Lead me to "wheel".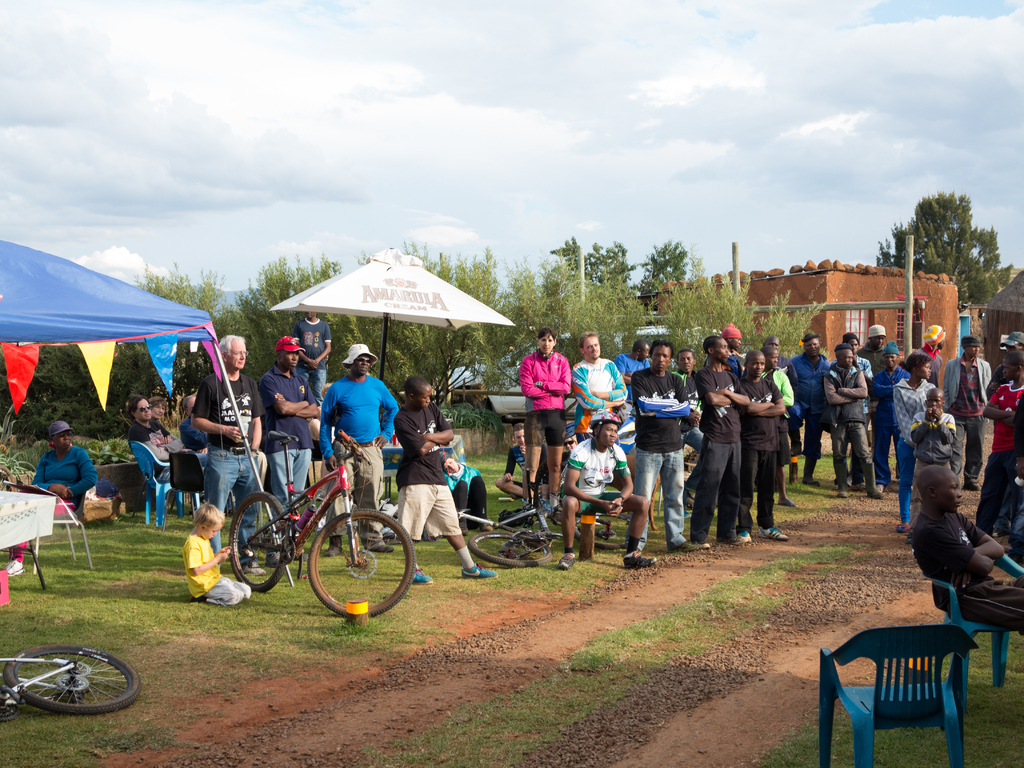
Lead to (227, 490, 289, 595).
